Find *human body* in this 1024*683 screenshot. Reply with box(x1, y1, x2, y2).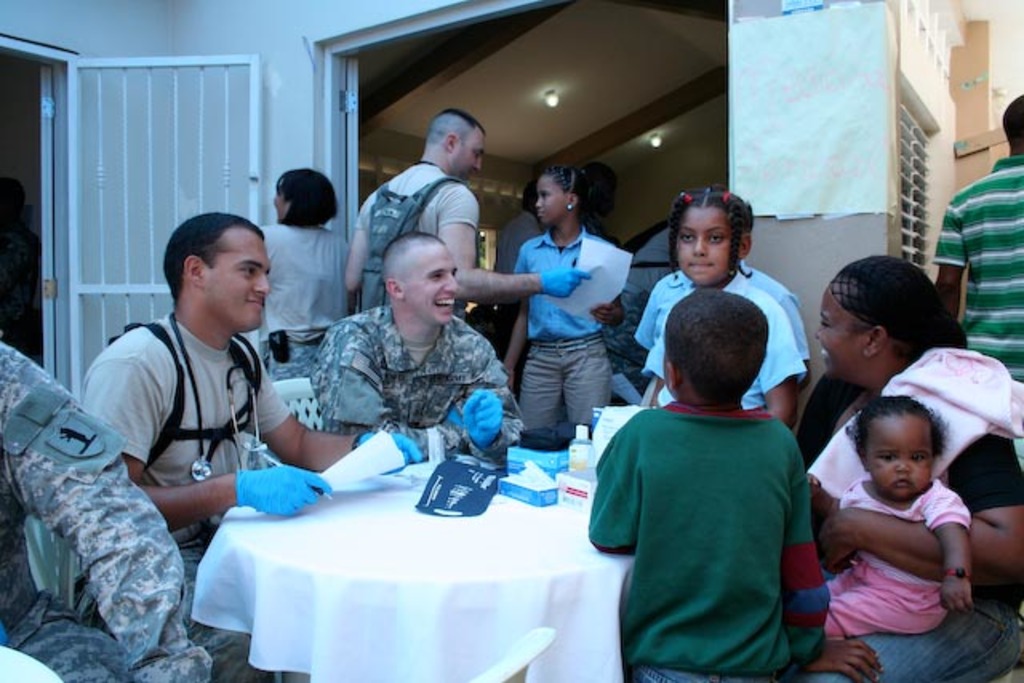
box(342, 162, 592, 314).
